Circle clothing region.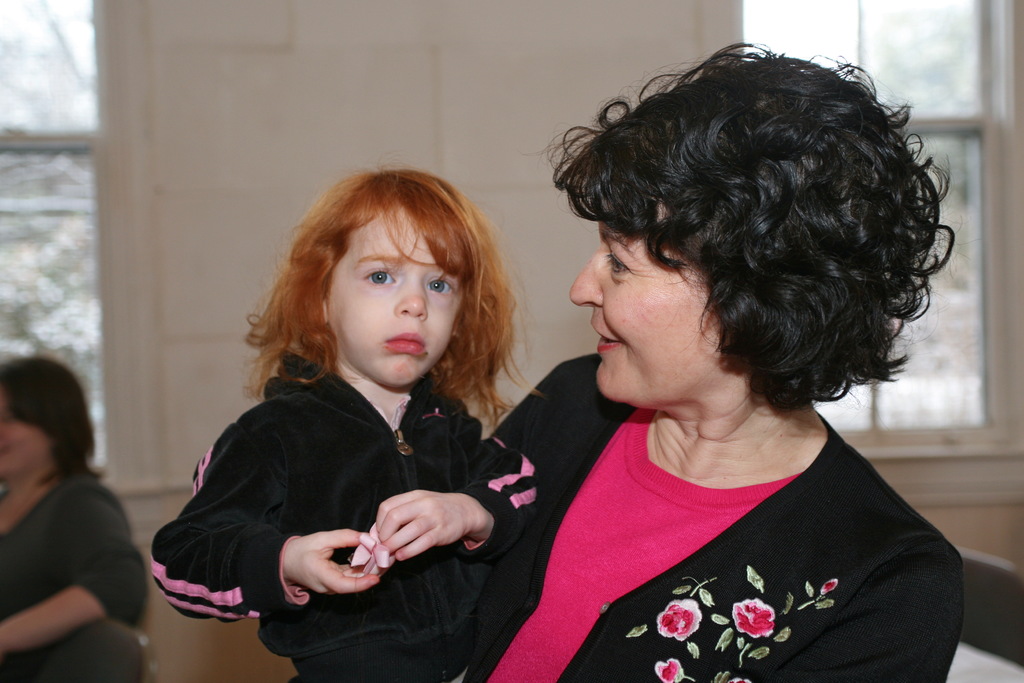
Region: x1=504 y1=378 x2=966 y2=673.
